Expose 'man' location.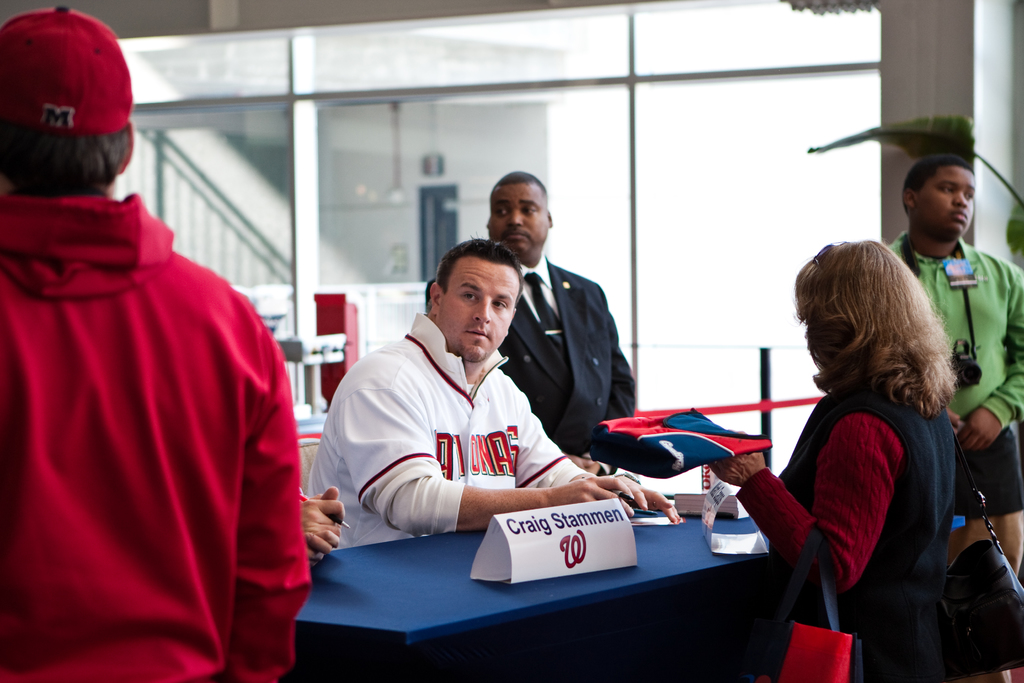
Exposed at [429,168,634,467].
